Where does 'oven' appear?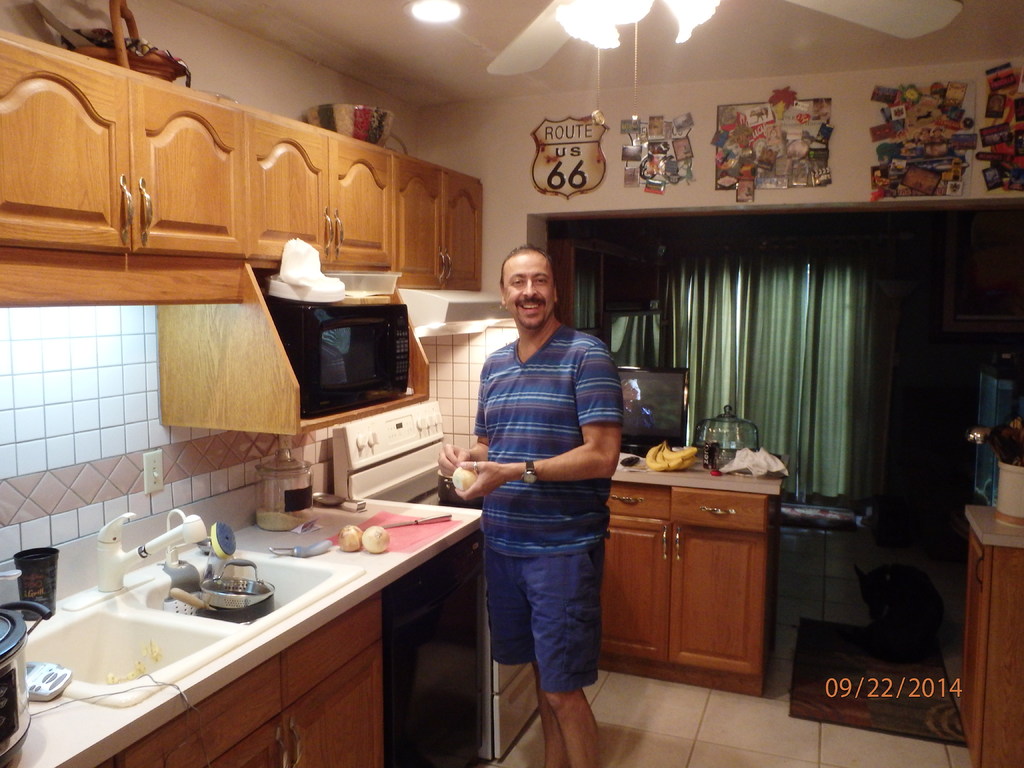
Appears at crop(271, 299, 404, 418).
